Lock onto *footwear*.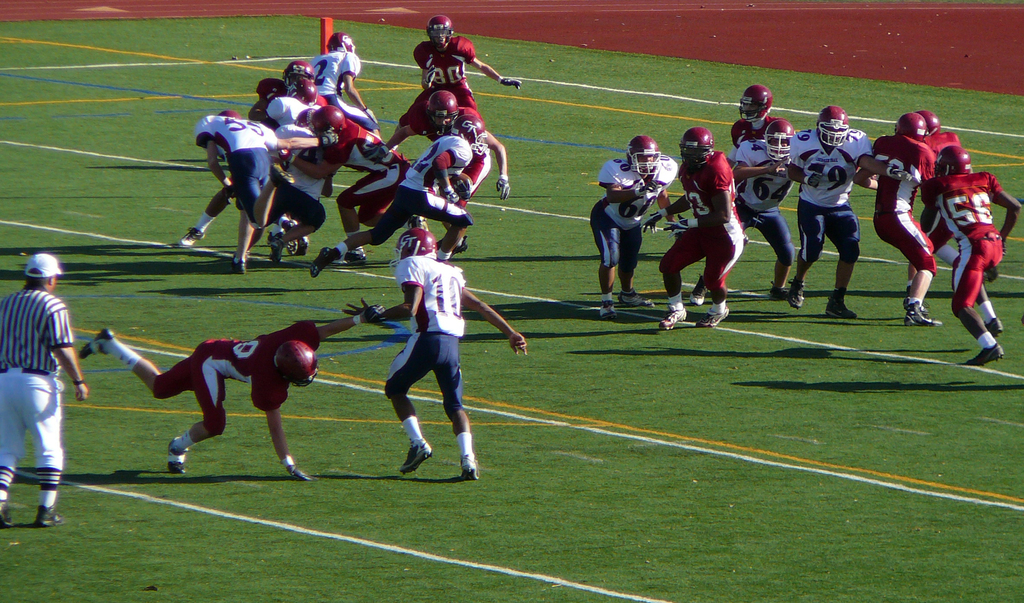
Locked: bbox=(282, 218, 308, 253).
